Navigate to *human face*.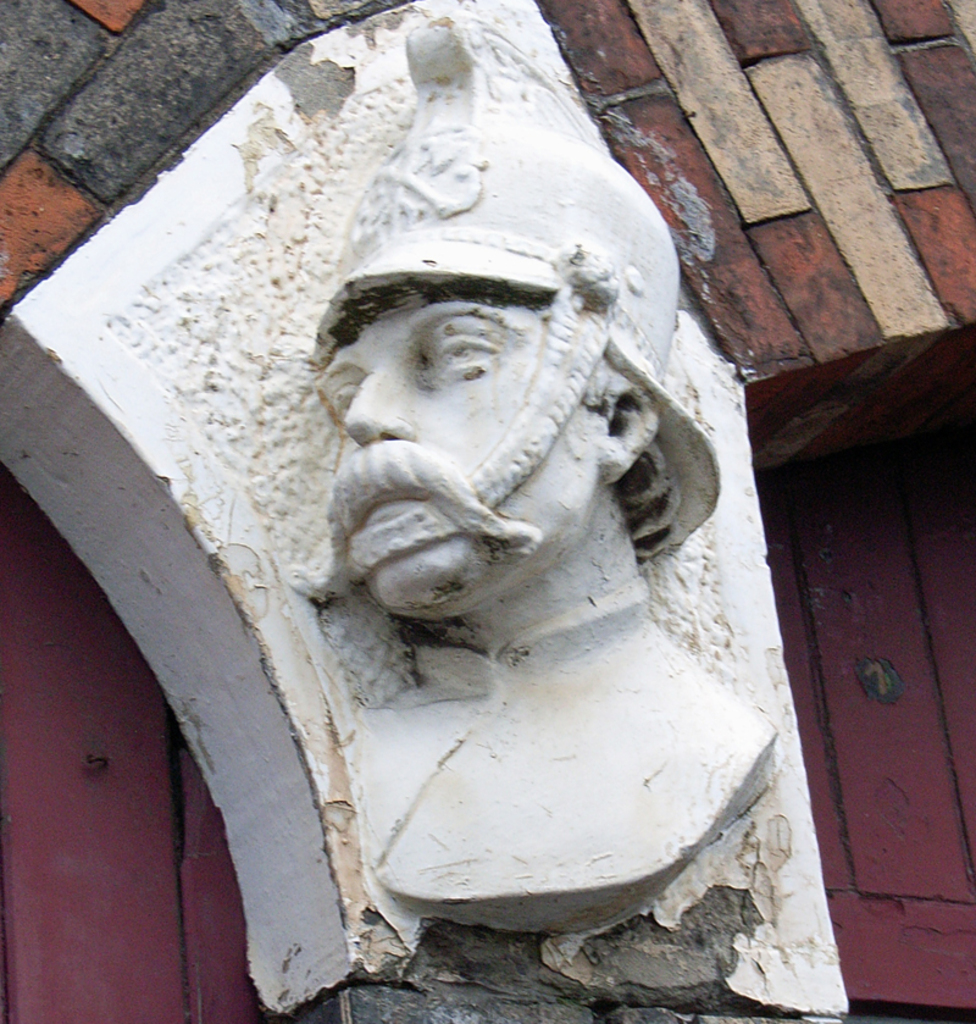
Navigation target: x1=320, y1=304, x2=598, y2=608.
